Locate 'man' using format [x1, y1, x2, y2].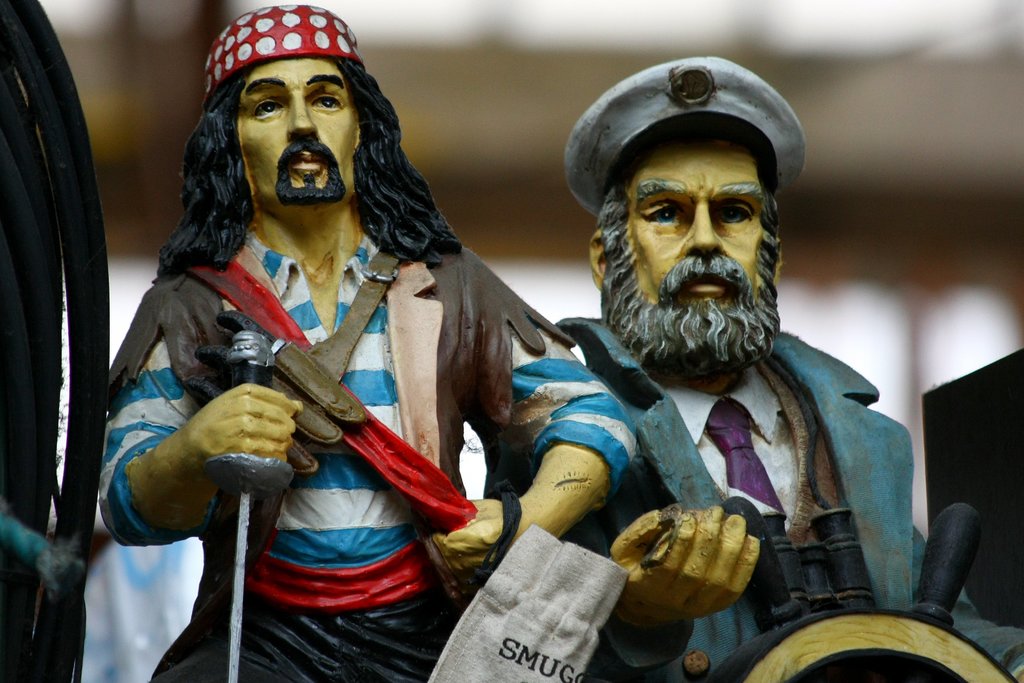
[502, 56, 907, 680].
